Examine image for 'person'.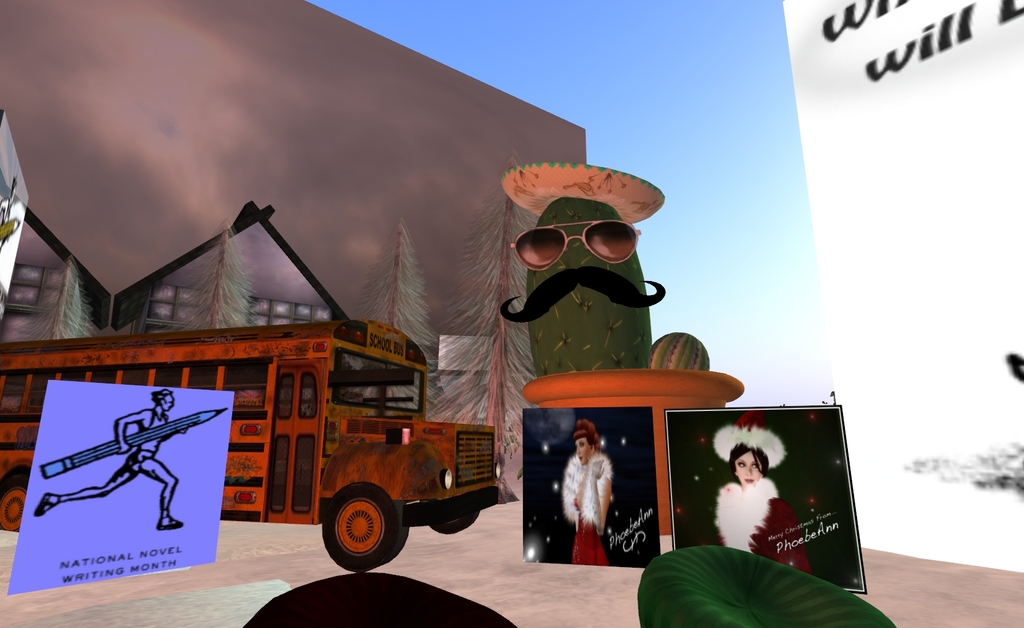
Examination result: l=26, t=377, r=198, b=538.
